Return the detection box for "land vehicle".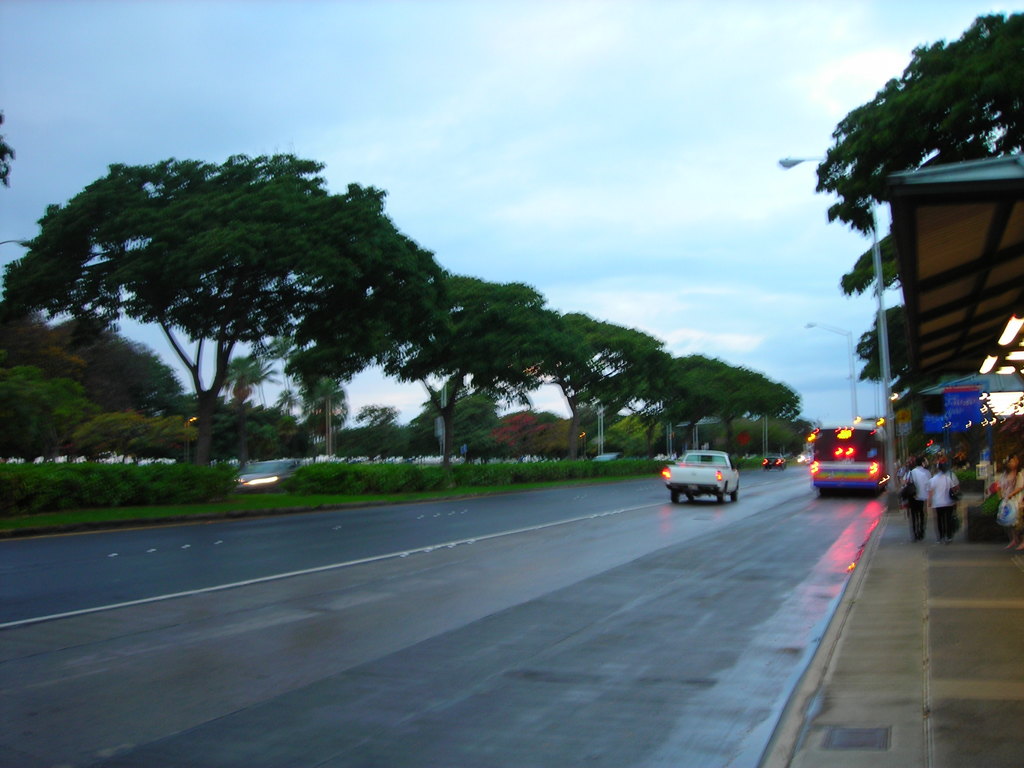
(662, 450, 752, 513).
